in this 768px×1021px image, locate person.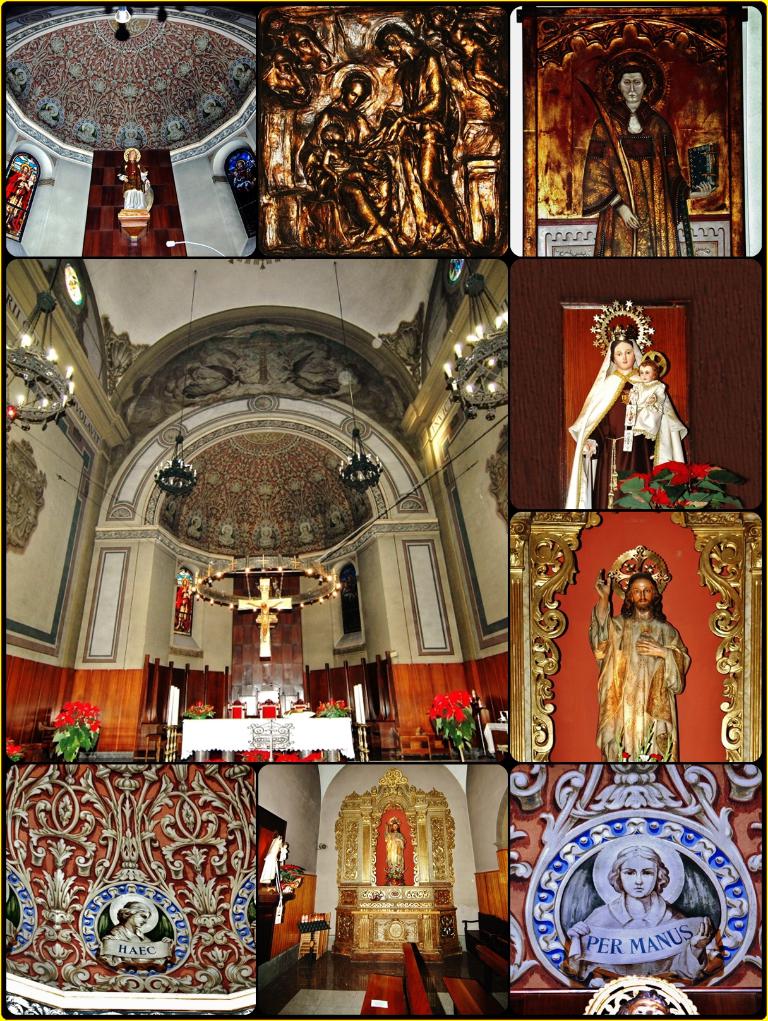
Bounding box: [x1=363, y1=22, x2=473, y2=256].
